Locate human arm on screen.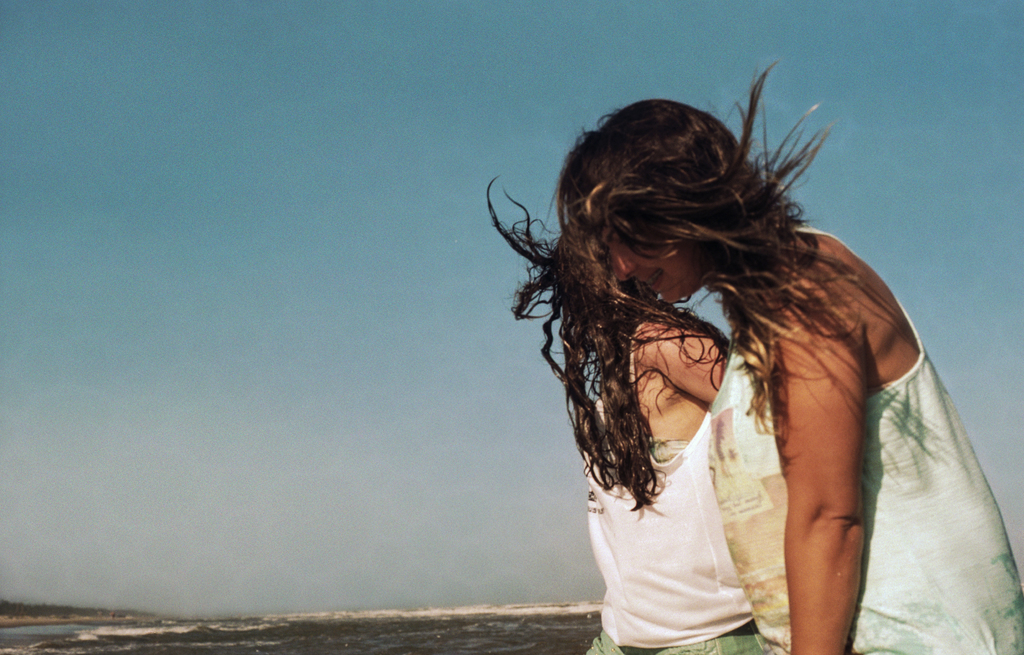
On screen at locate(783, 330, 887, 654).
